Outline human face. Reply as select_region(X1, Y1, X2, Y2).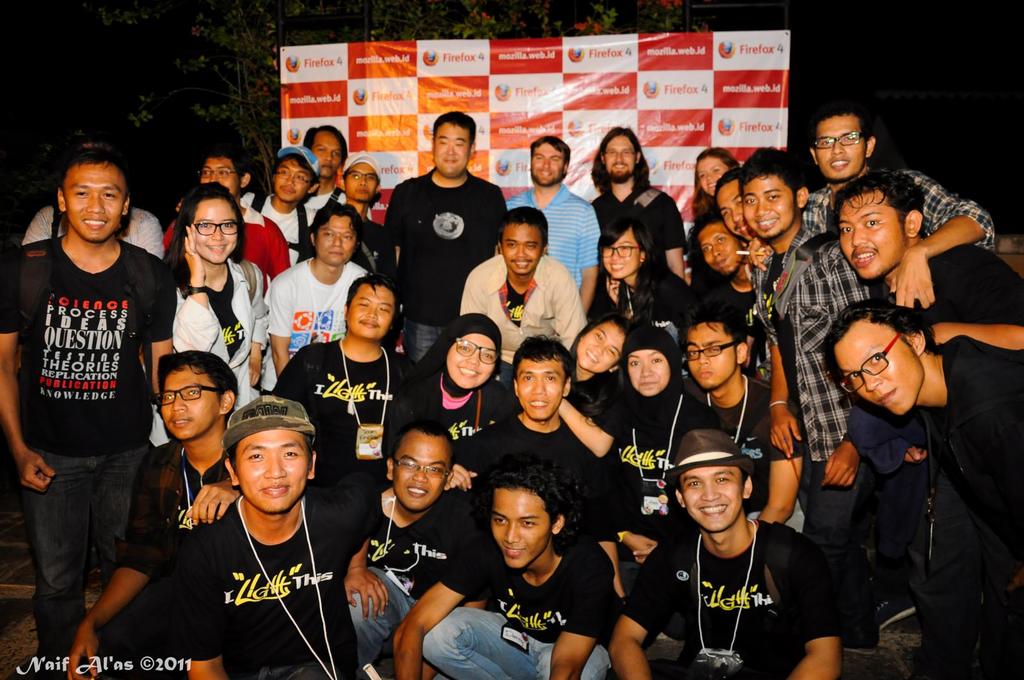
select_region(746, 180, 794, 241).
